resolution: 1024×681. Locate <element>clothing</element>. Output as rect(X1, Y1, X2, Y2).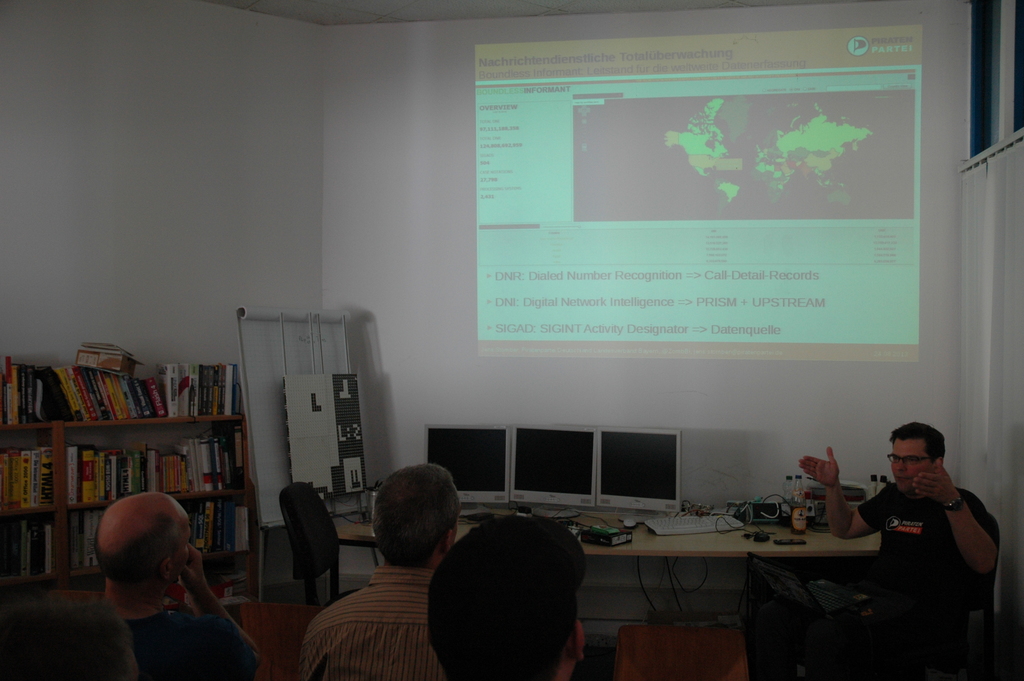
rect(121, 610, 255, 680).
